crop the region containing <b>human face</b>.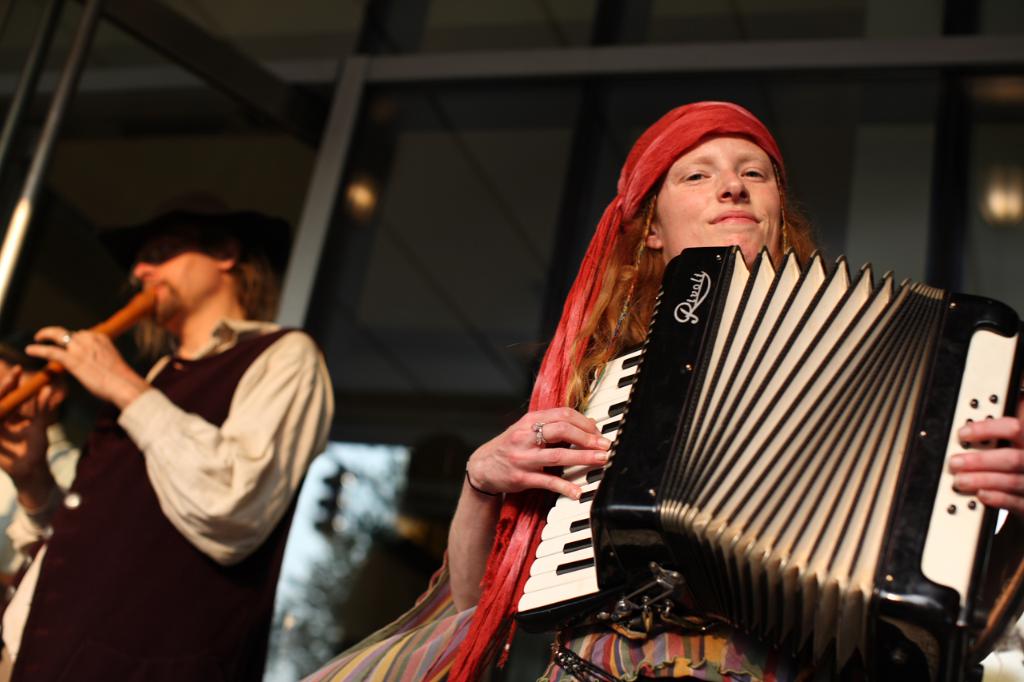
Crop region: 131 233 227 314.
